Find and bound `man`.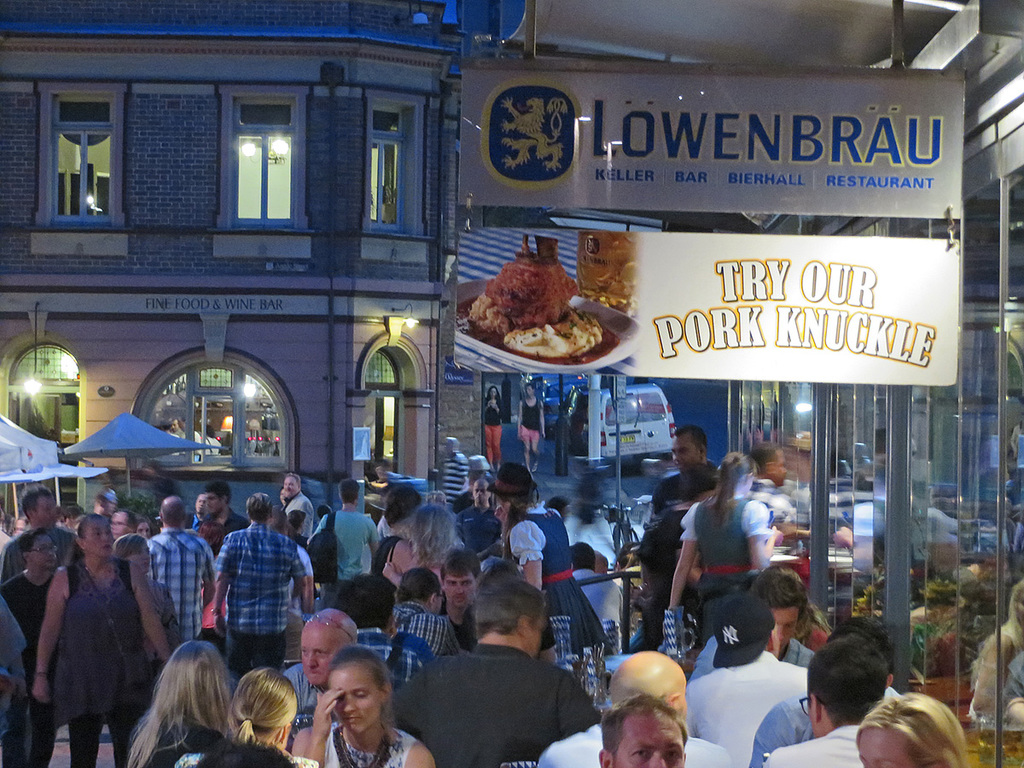
Bound: bbox=(637, 467, 719, 651).
